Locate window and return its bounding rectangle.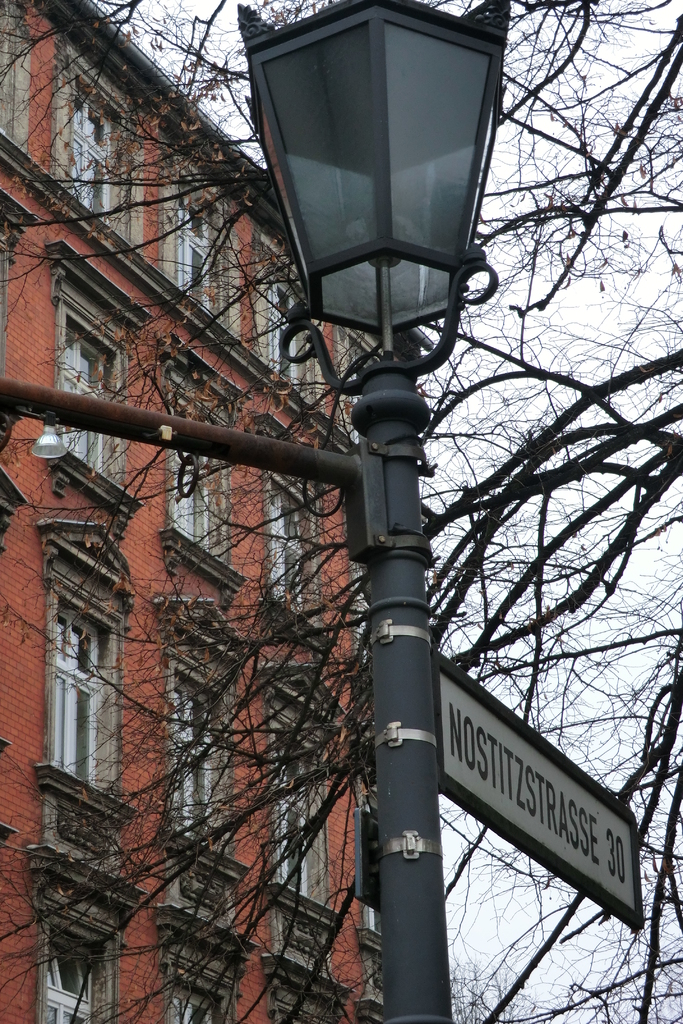
[left=157, top=332, right=250, bottom=603].
